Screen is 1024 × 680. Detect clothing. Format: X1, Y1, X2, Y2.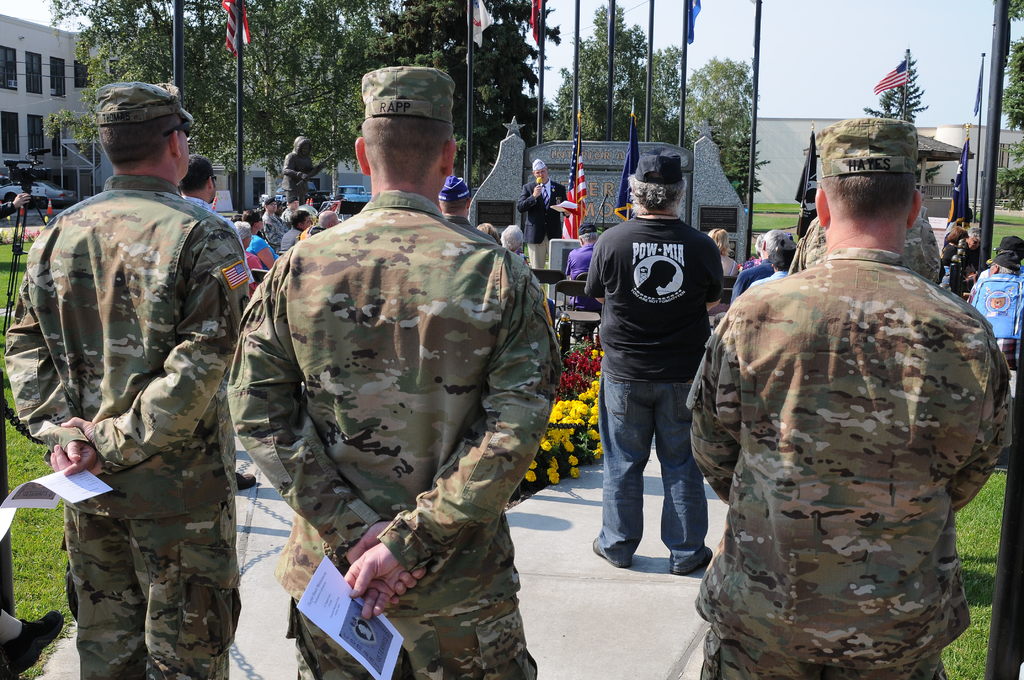
225, 186, 559, 679.
